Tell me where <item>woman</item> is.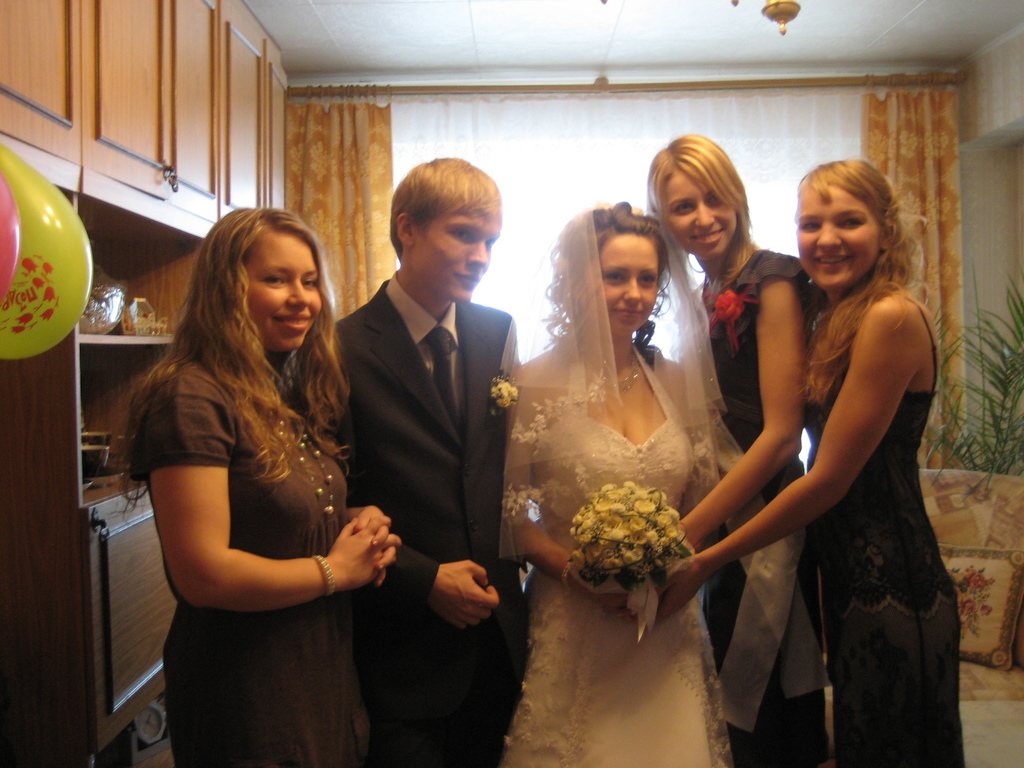
<item>woman</item> is at bbox(115, 202, 399, 767).
